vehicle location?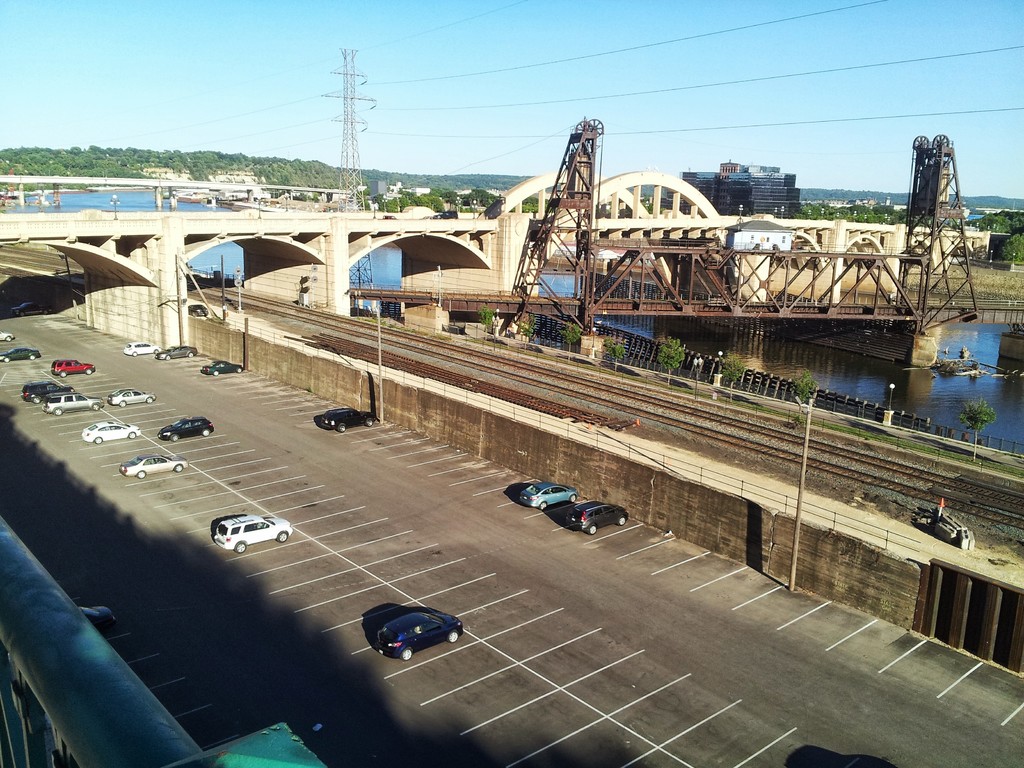
pyautogui.locateOnScreen(20, 379, 81, 403)
